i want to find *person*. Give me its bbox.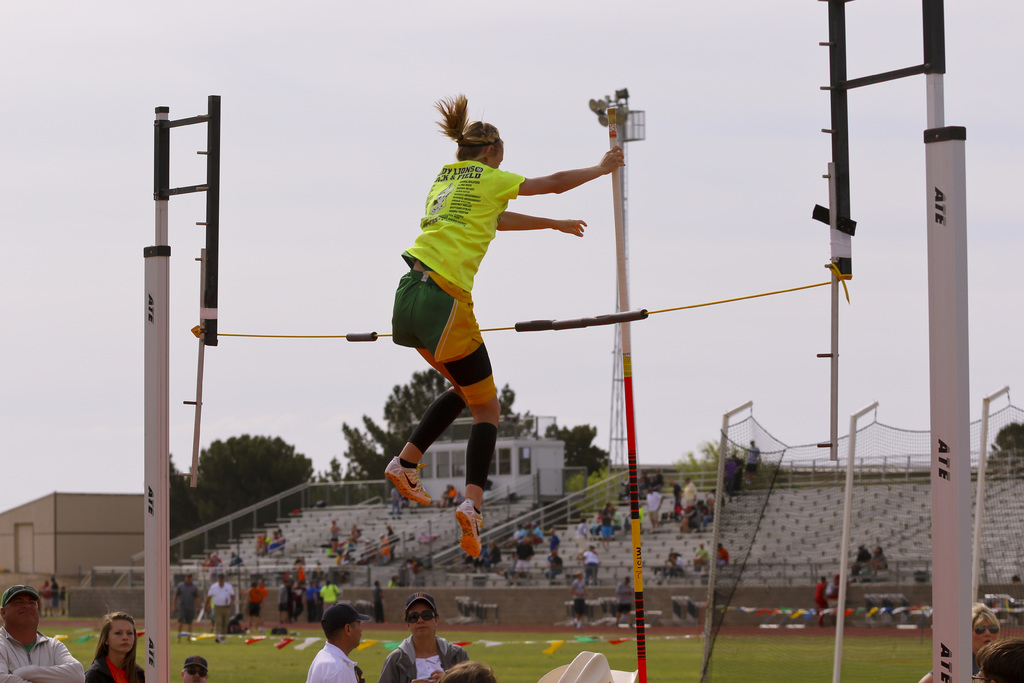
375,96,602,563.
